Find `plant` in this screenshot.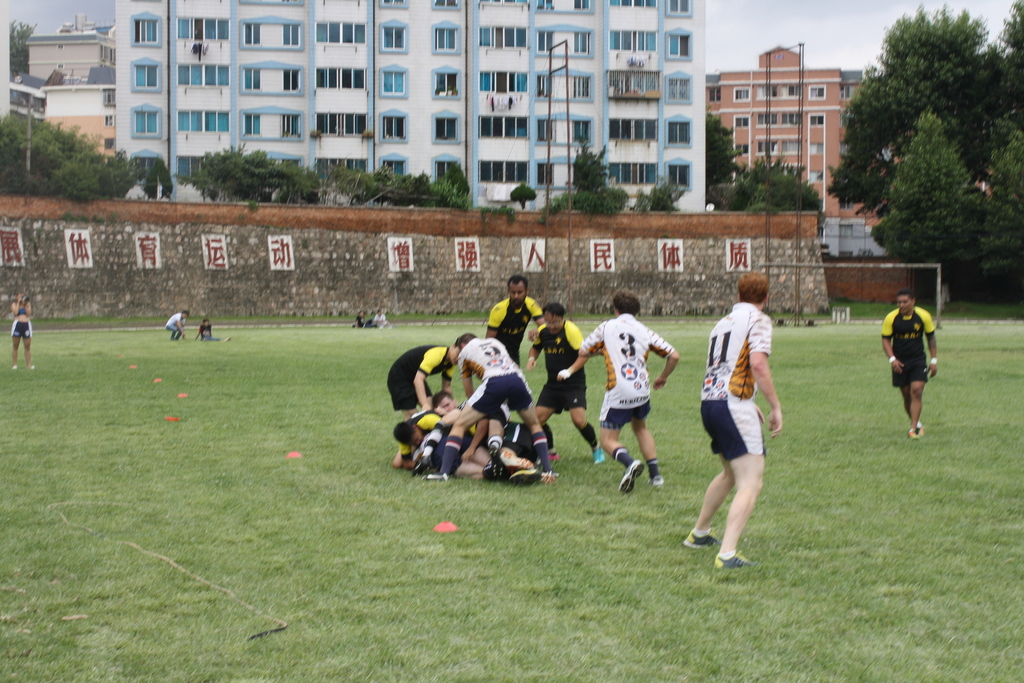
The bounding box for `plant` is bbox=[547, 206, 564, 215].
